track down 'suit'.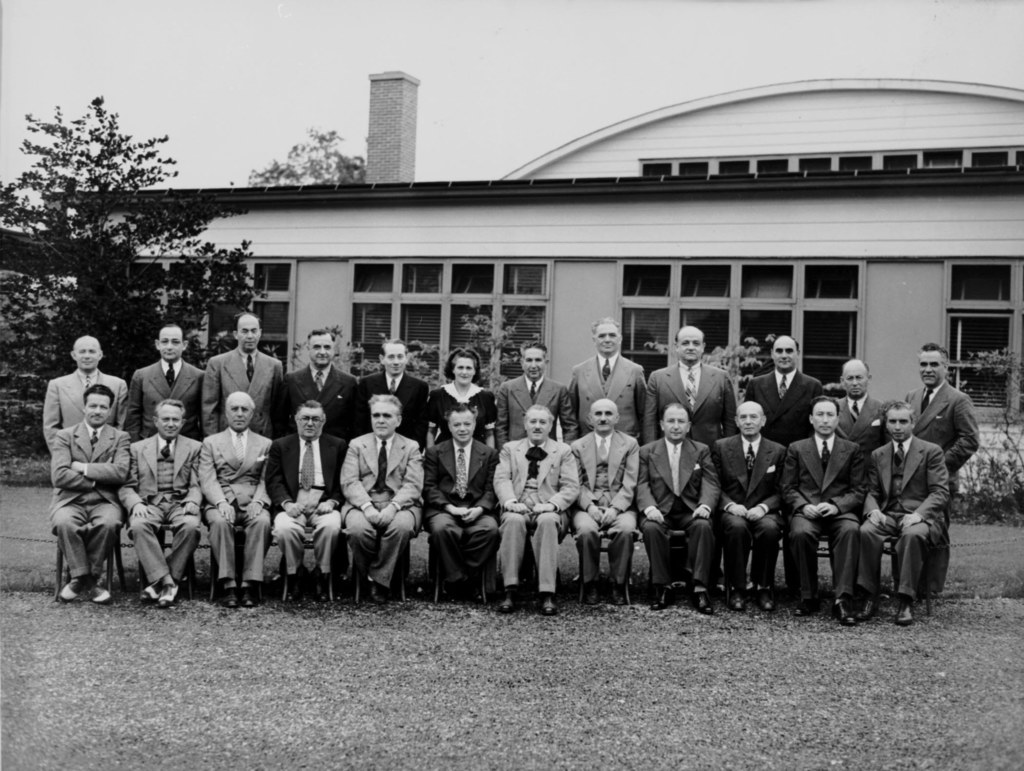
Tracked to {"left": 748, "top": 363, "right": 834, "bottom": 436}.
